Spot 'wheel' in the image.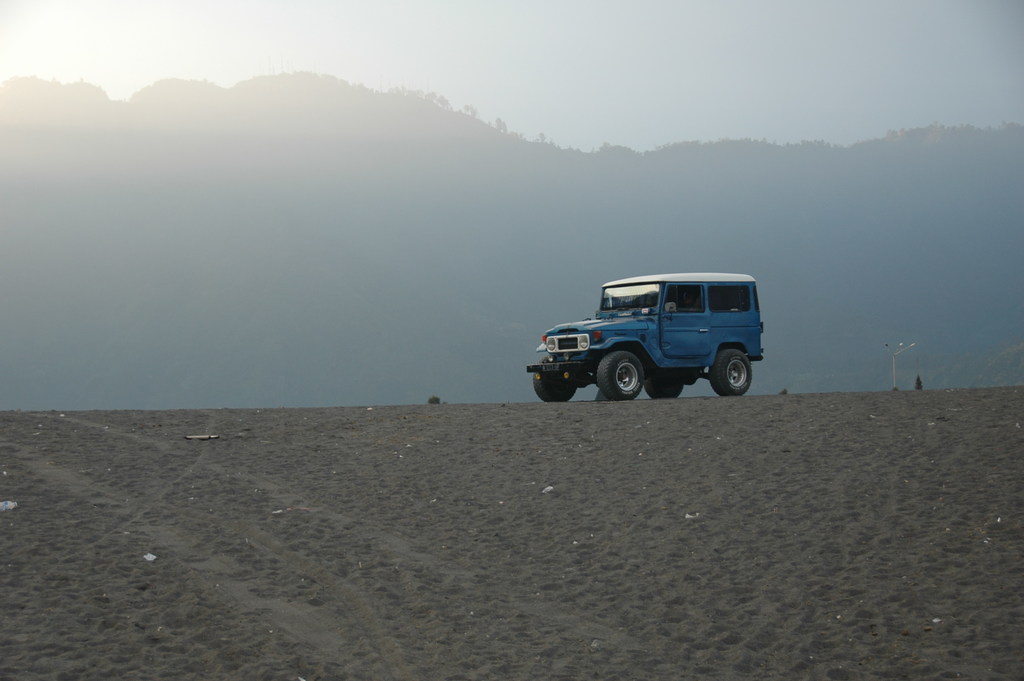
'wheel' found at <box>646,370,688,401</box>.
